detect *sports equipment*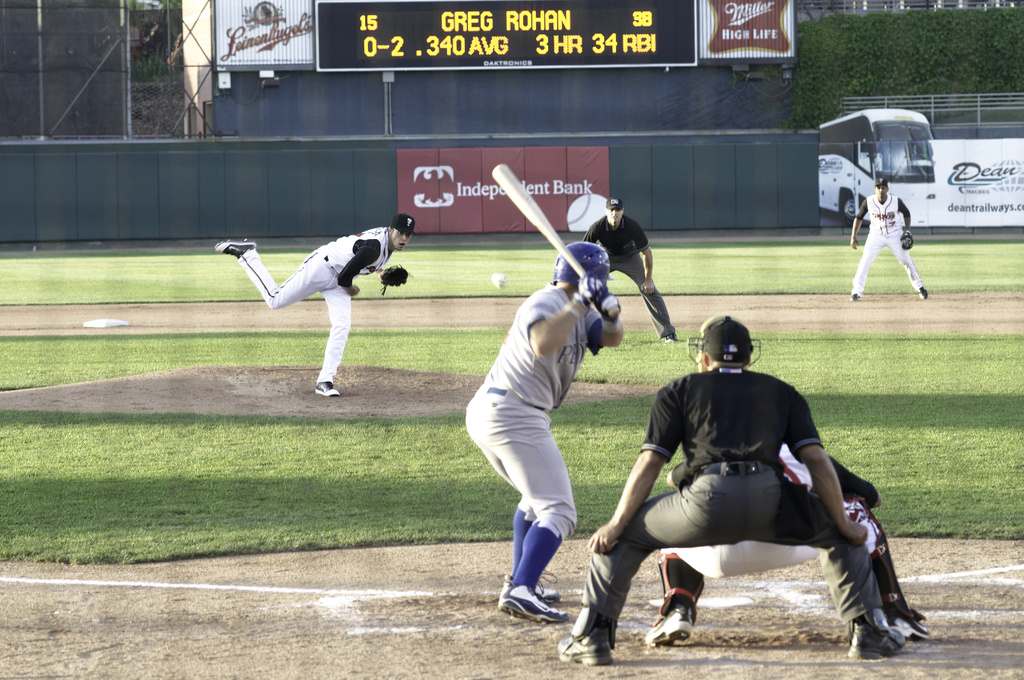
552,241,614,280
